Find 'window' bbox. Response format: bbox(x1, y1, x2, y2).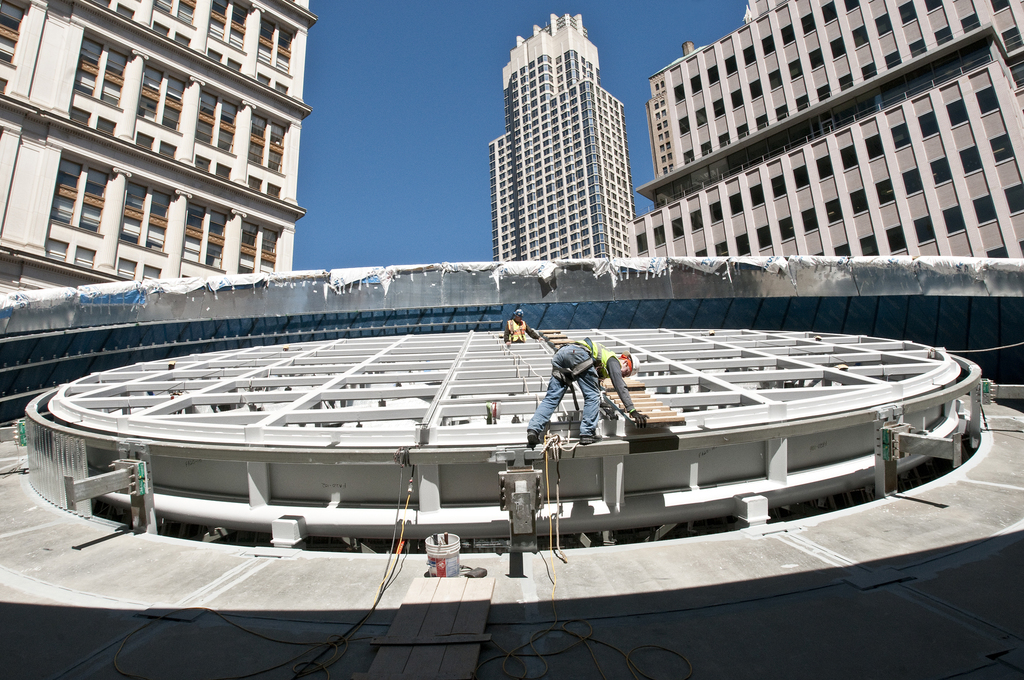
bbox(808, 45, 826, 70).
